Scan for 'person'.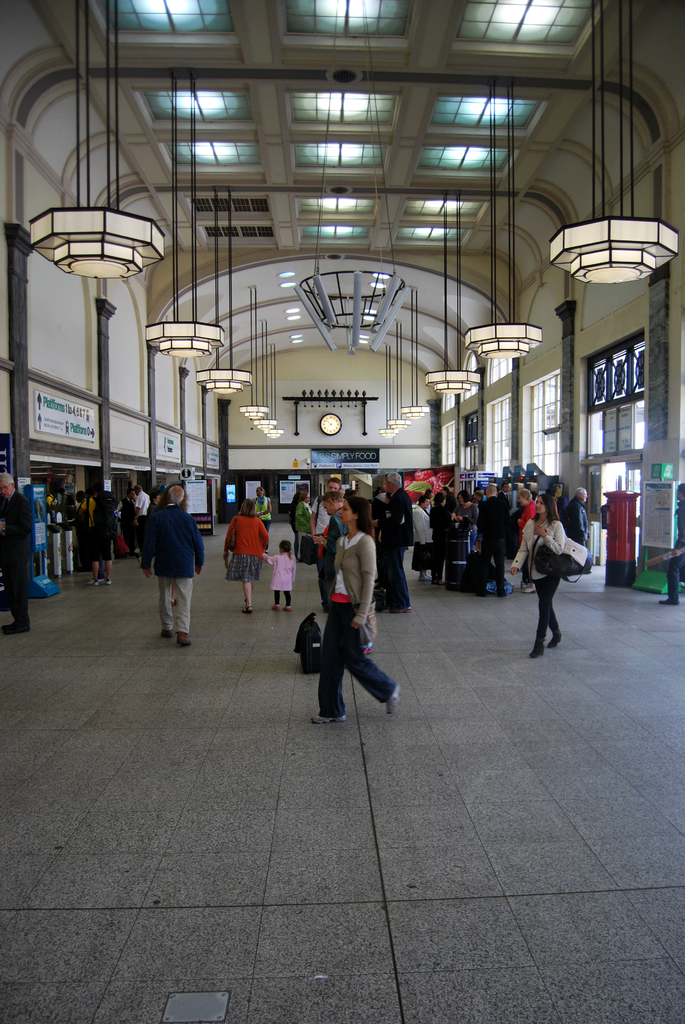
Scan result: x1=0 y1=466 x2=41 y2=637.
